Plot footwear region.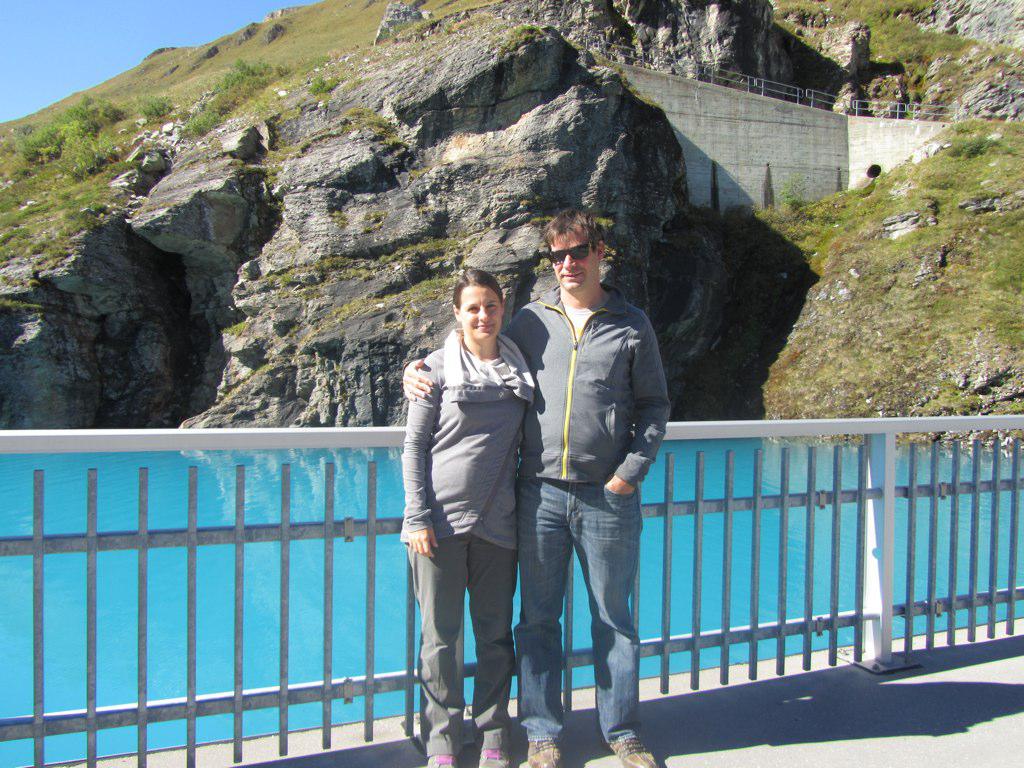
Plotted at detection(613, 733, 655, 767).
